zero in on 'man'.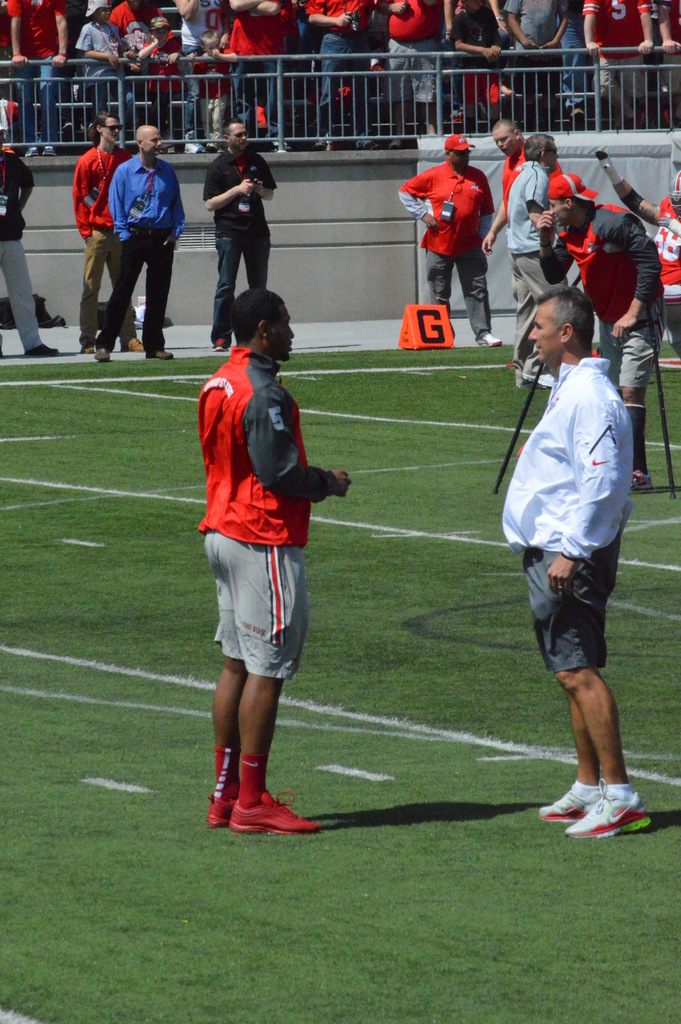
Zeroed in: 170/0/227/155.
